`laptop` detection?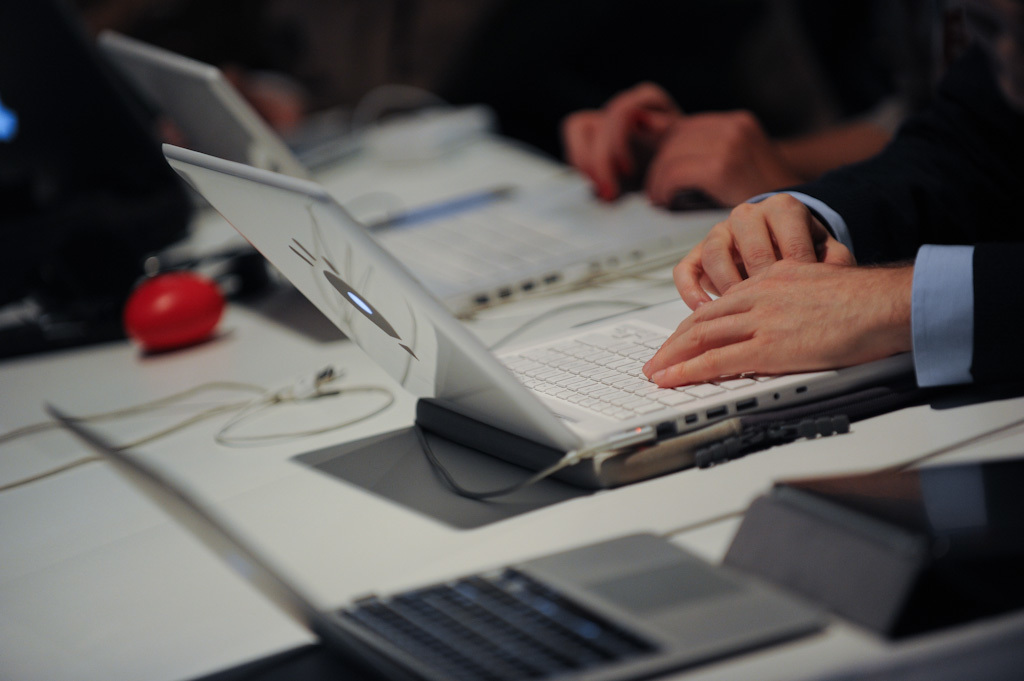
<region>100, 37, 716, 318</region>
